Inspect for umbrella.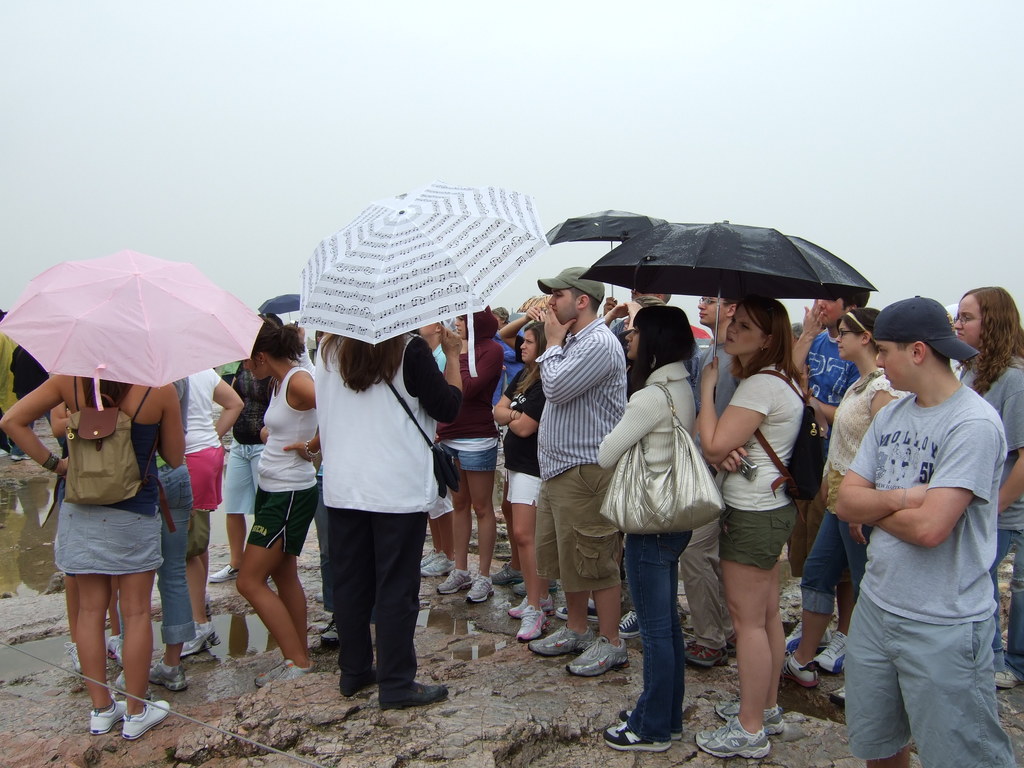
Inspection: [left=256, top=294, right=303, bottom=321].
